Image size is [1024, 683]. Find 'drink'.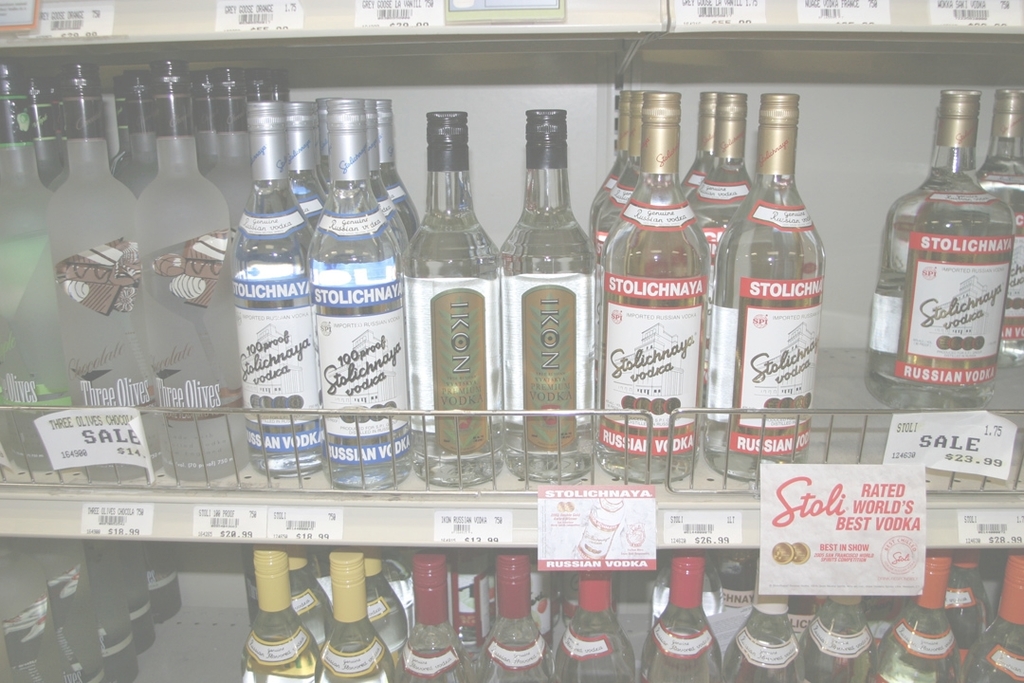
crop(965, 551, 1023, 682).
